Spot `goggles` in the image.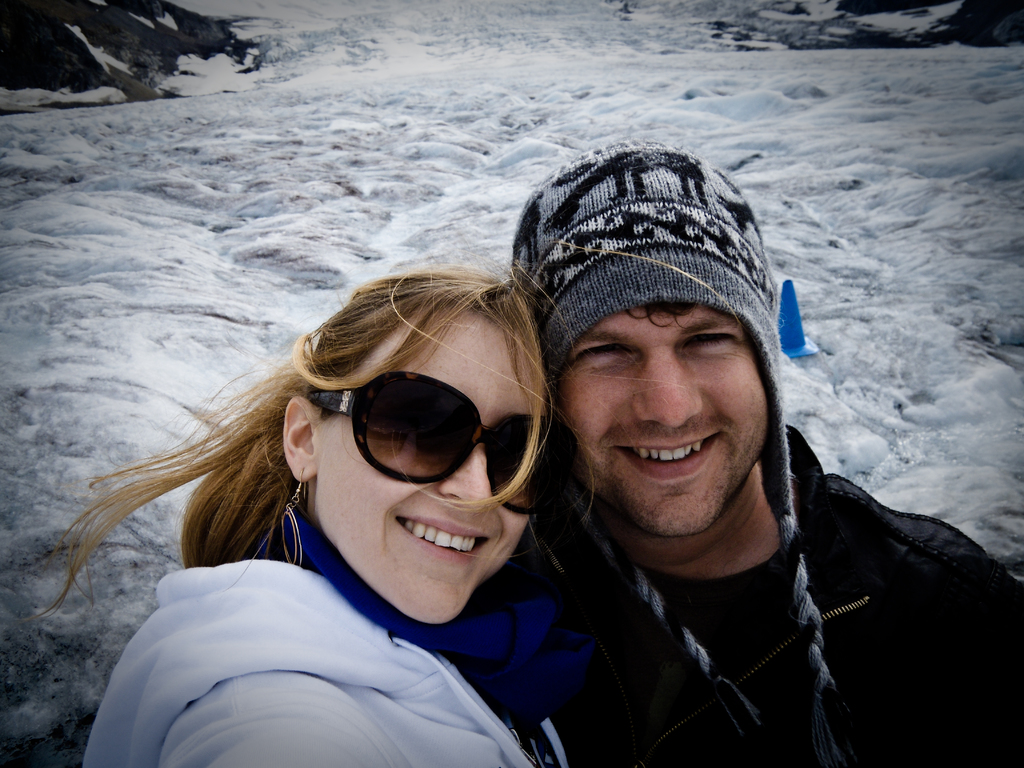
`goggles` found at [308,370,578,513].
